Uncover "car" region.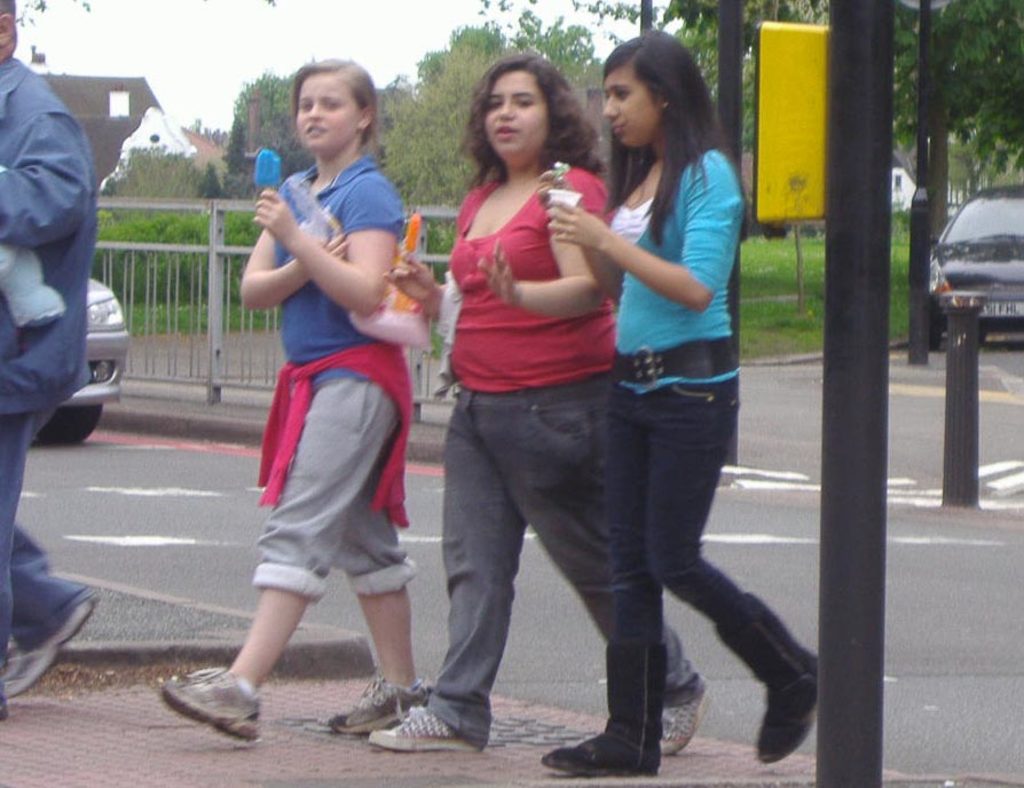
Uncovered: 52/252/127/442.
